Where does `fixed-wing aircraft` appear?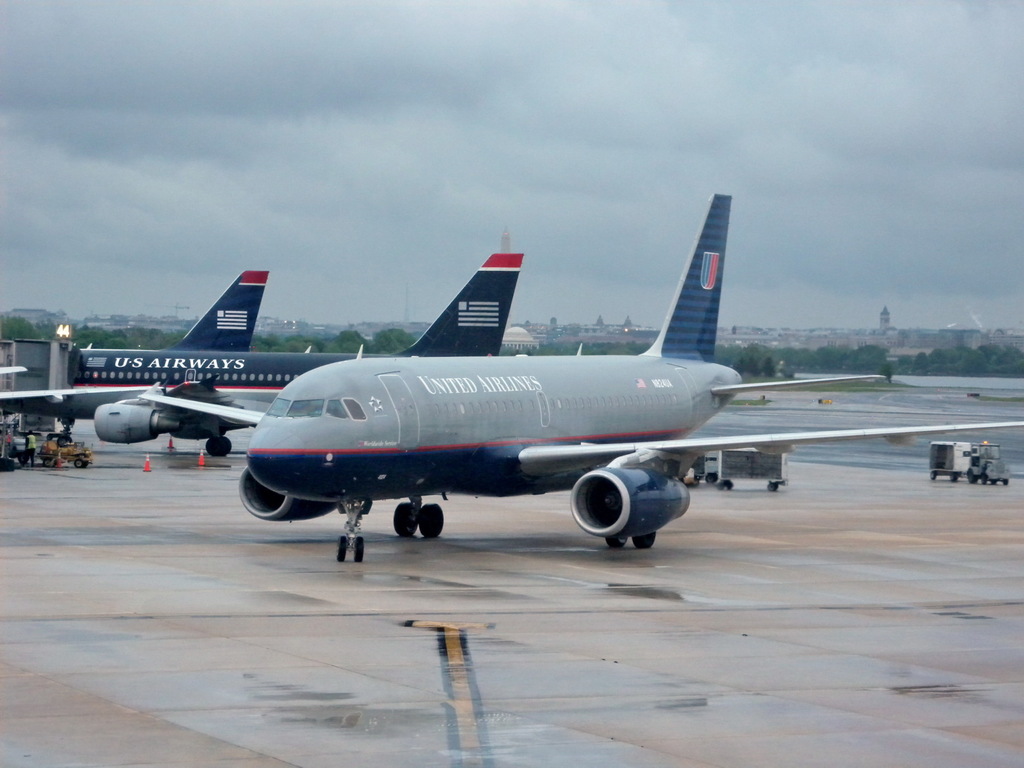
Appears at left=136, top=188, right=1023, bottom=561.
